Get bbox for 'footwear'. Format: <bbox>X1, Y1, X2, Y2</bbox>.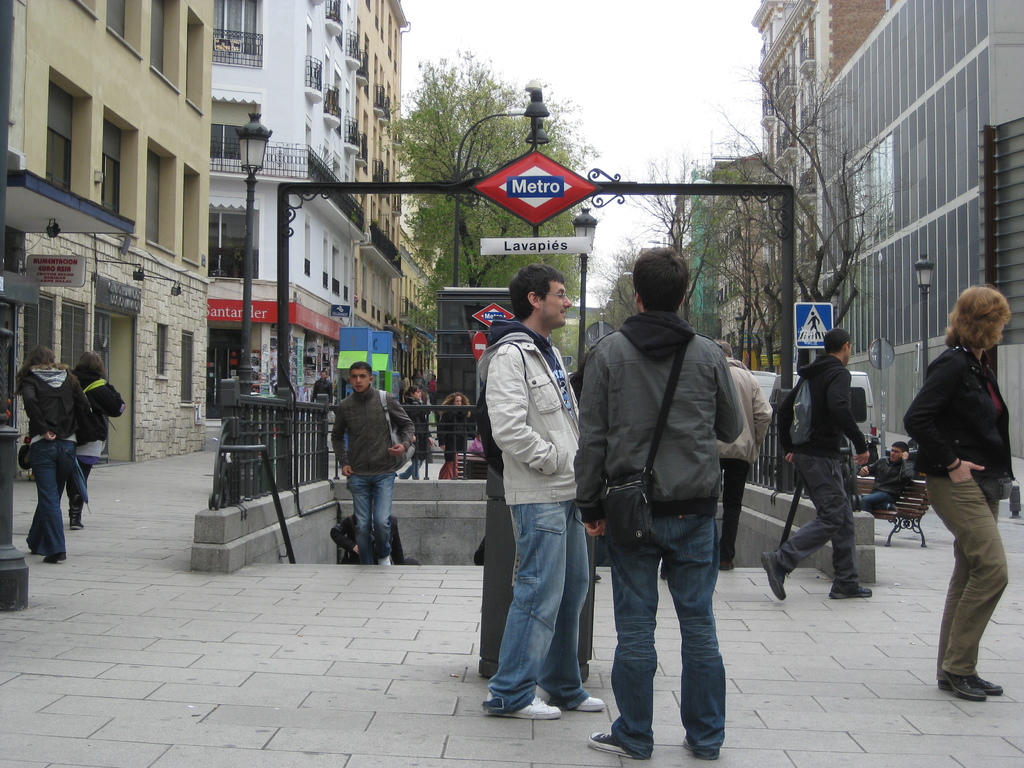
<bbox>755, 547, 784, 600</bbox>.
